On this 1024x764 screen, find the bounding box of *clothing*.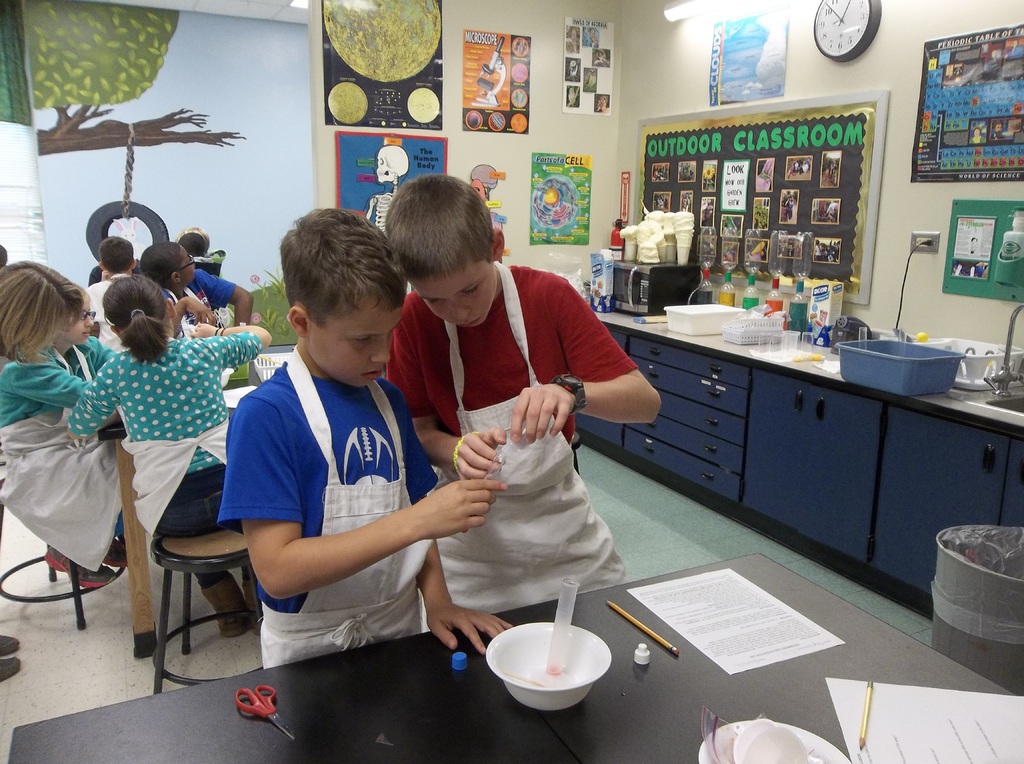
Bounding box: [left=212, top=248, right=228, bottom=264].
